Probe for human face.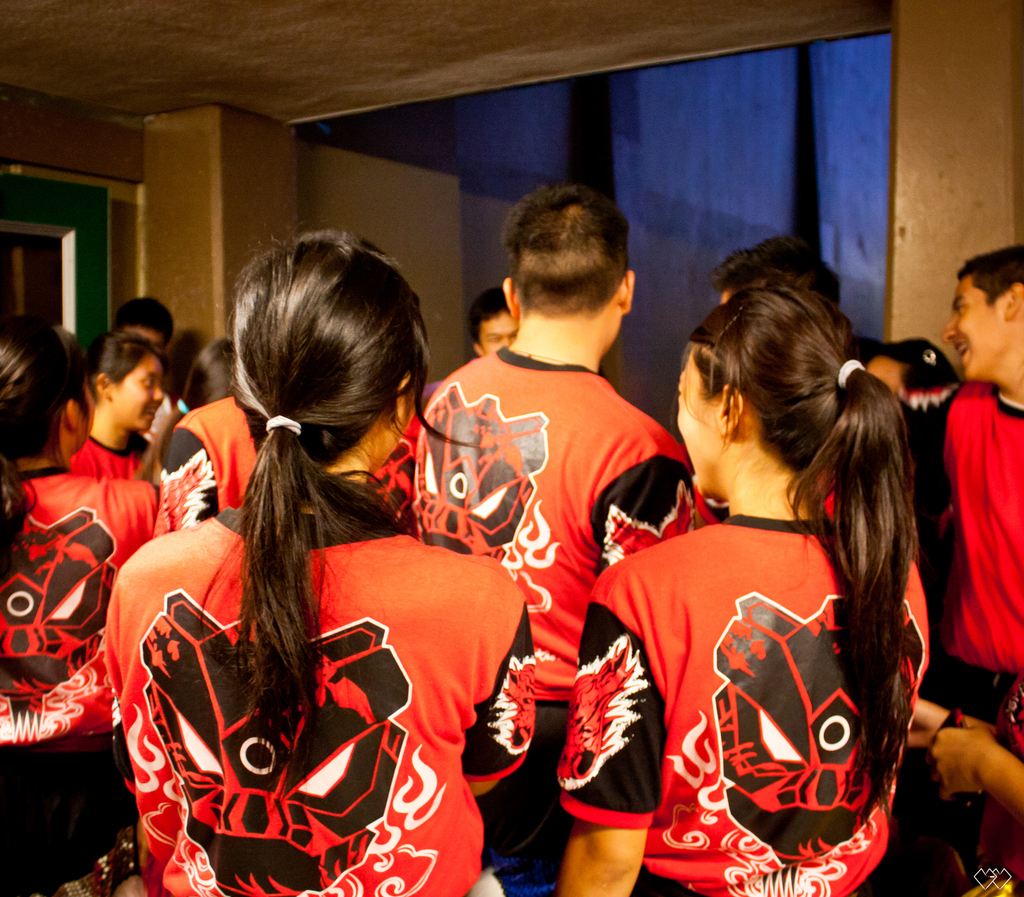
Probe result: (474,300,529,369).
